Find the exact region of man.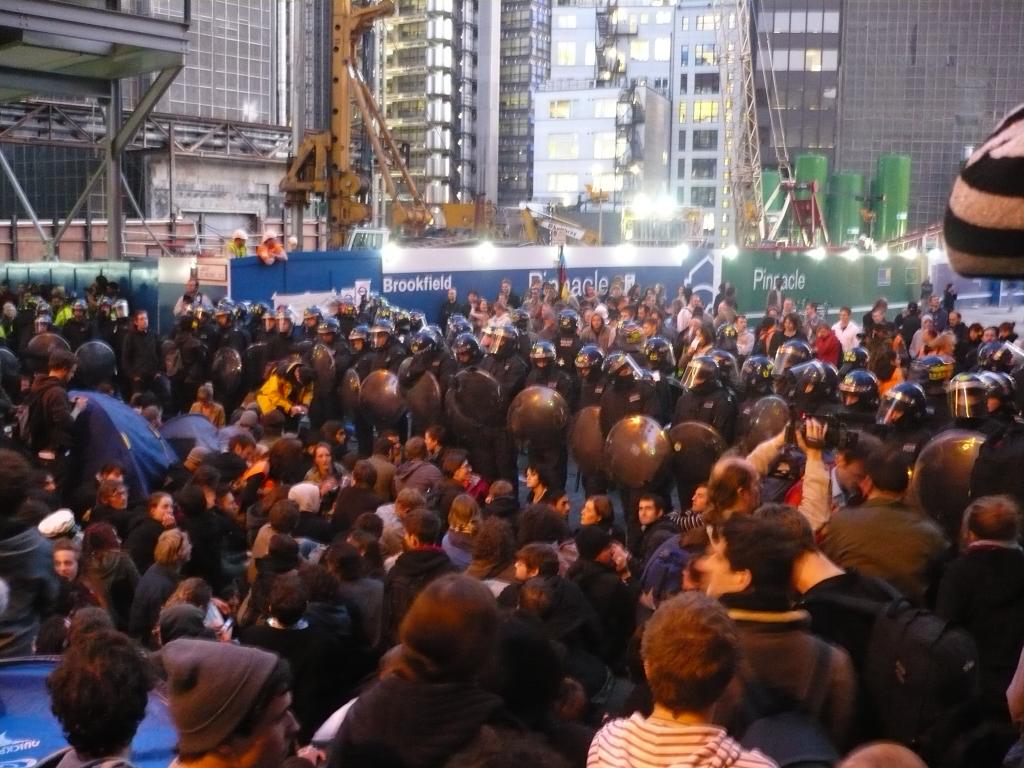
Exact region: <region>634, 497, 674, 555</region>.
